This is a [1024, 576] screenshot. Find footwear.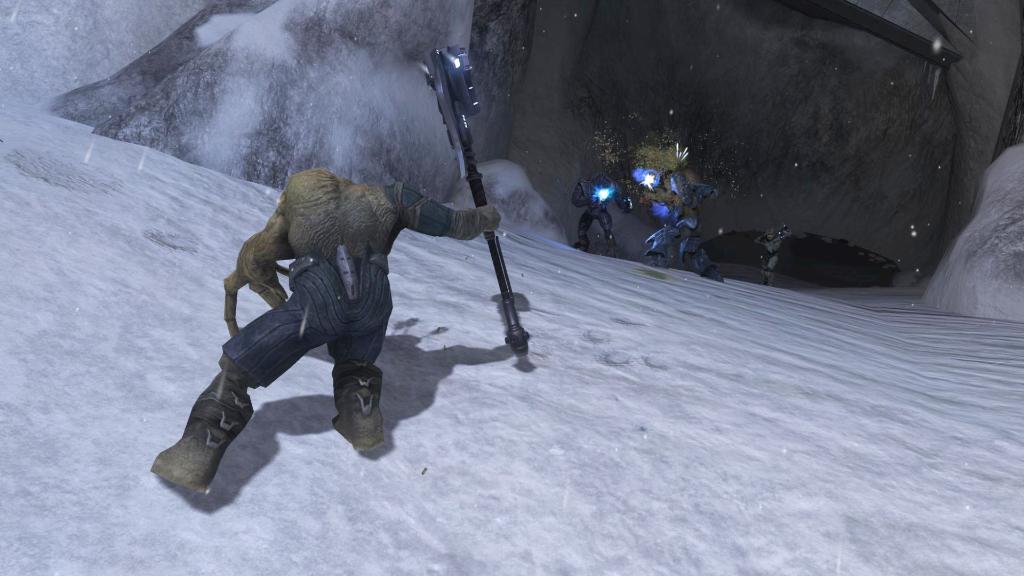
Bounding box: <region>330, 376, 385, 452</region>.
